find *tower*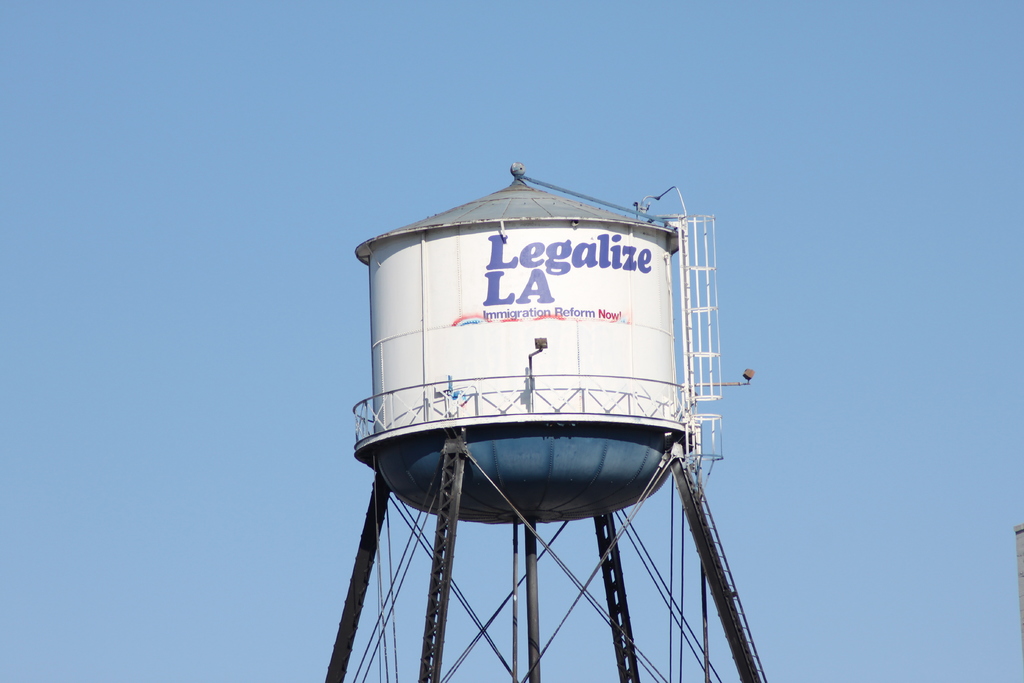
<bbox>319, 163, 774, 682</bbox>
